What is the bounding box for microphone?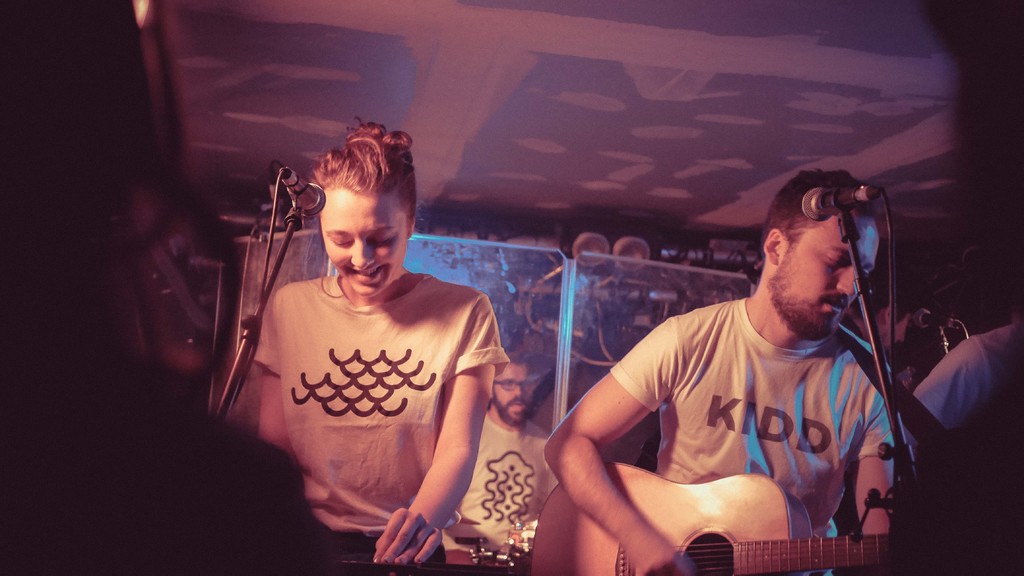
285 168 328 214.
